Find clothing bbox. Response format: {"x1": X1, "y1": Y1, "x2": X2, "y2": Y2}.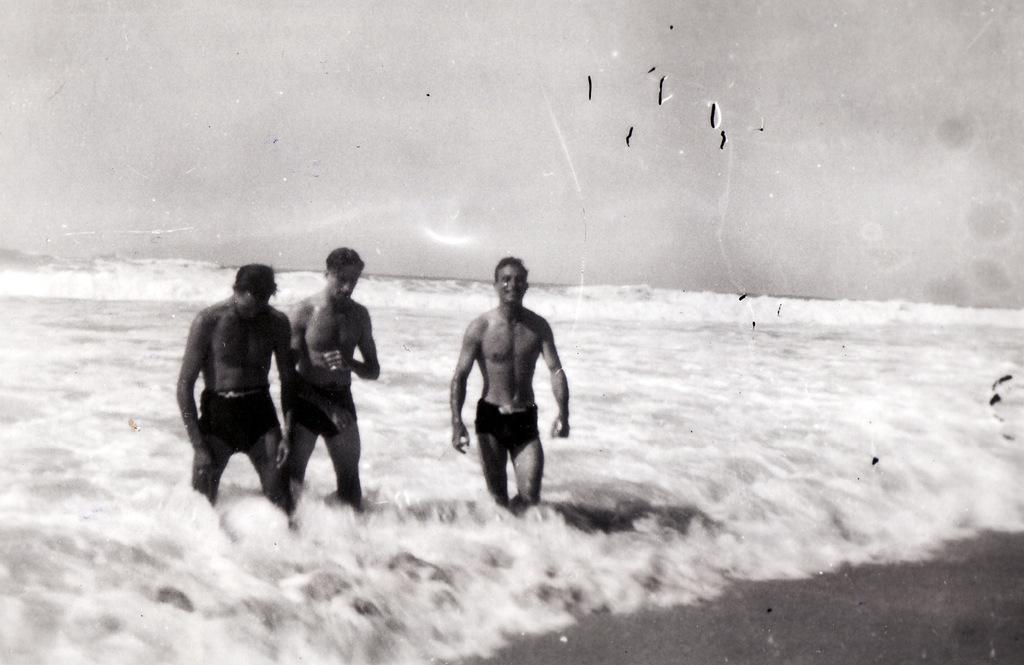
{"x1": 471, "y1": 397, "x2": 543, "y2": 449}.
